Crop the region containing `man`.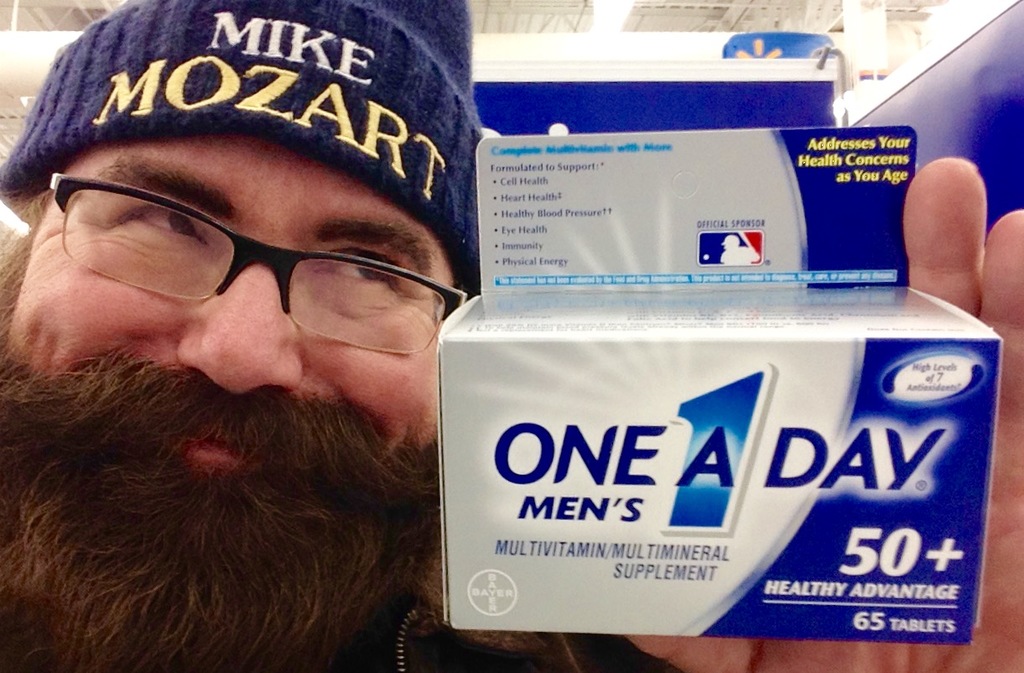
Crop region: pyautogui.locateOnScreen(3, 0, 1023, 672).
